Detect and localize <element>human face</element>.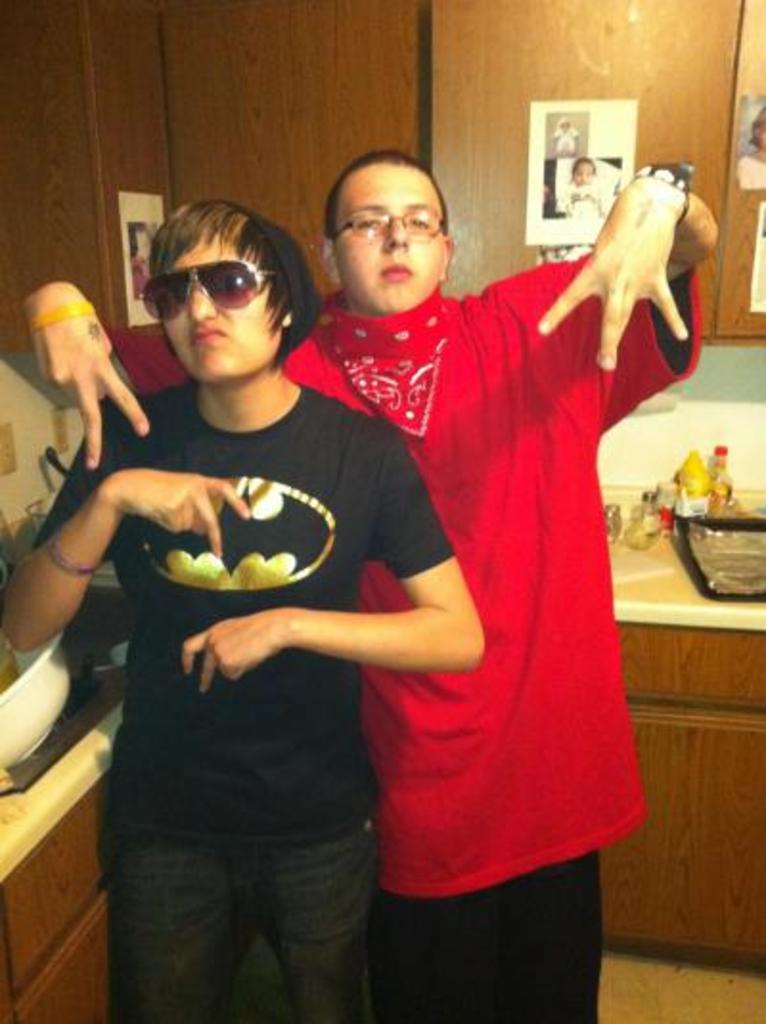
Localized at 331,167,444,314.
